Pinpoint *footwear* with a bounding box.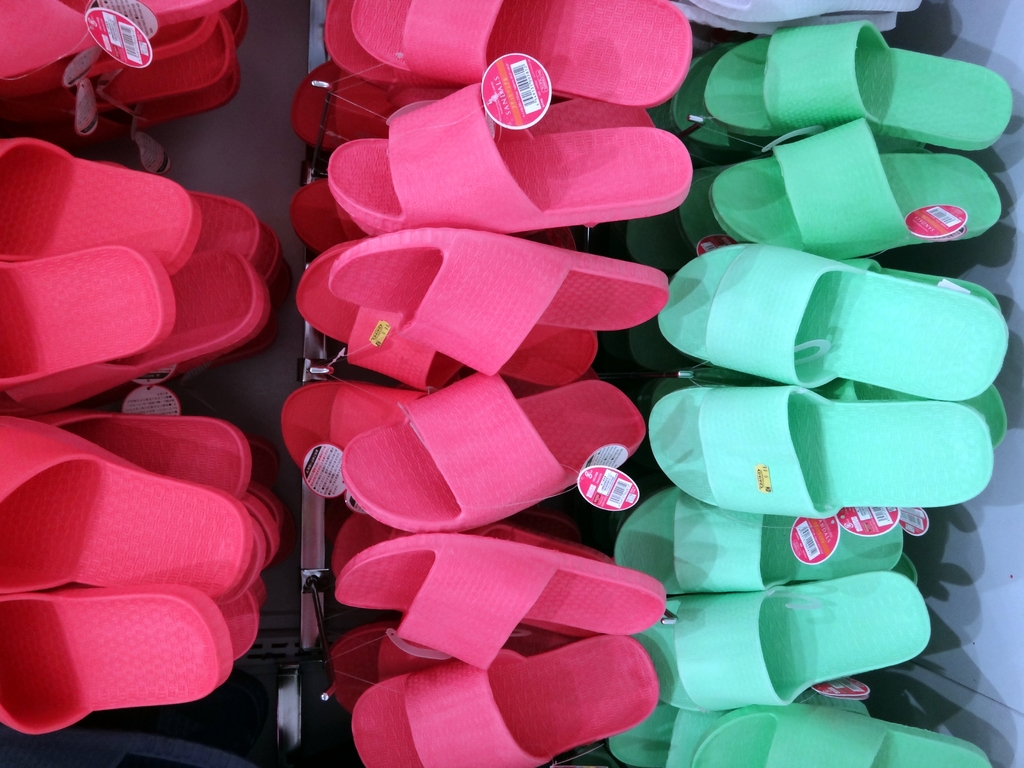
select_region(274, 379, 418, 511).
